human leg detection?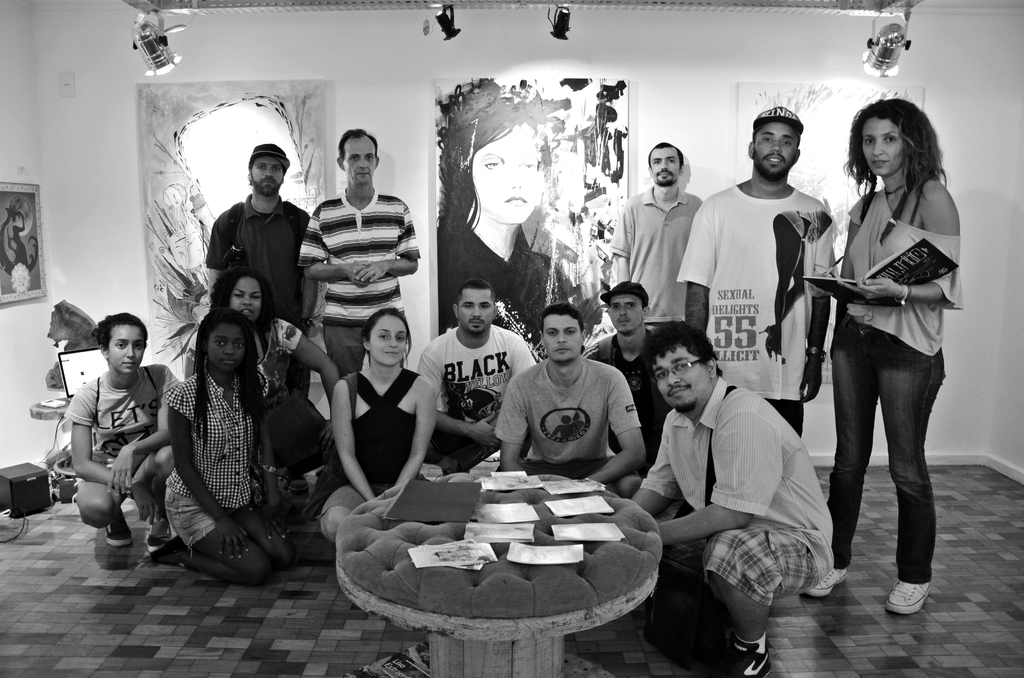
[145, 517, 284, 582]
